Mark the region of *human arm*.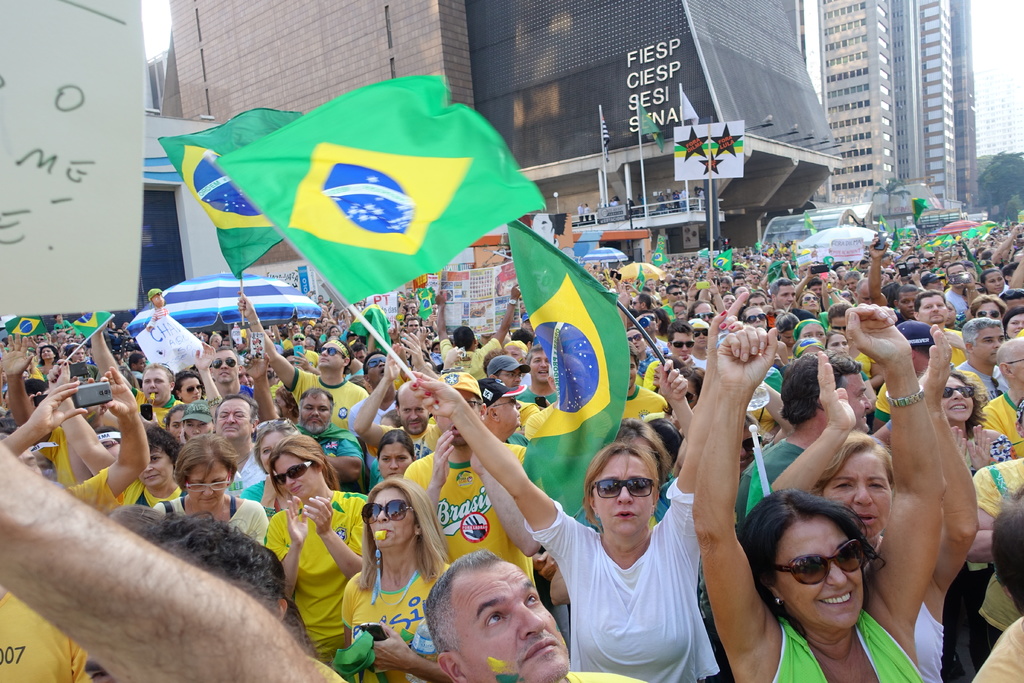
Region: {"left": 260, "top": 491, "right": 308, "bottom": 601}.
